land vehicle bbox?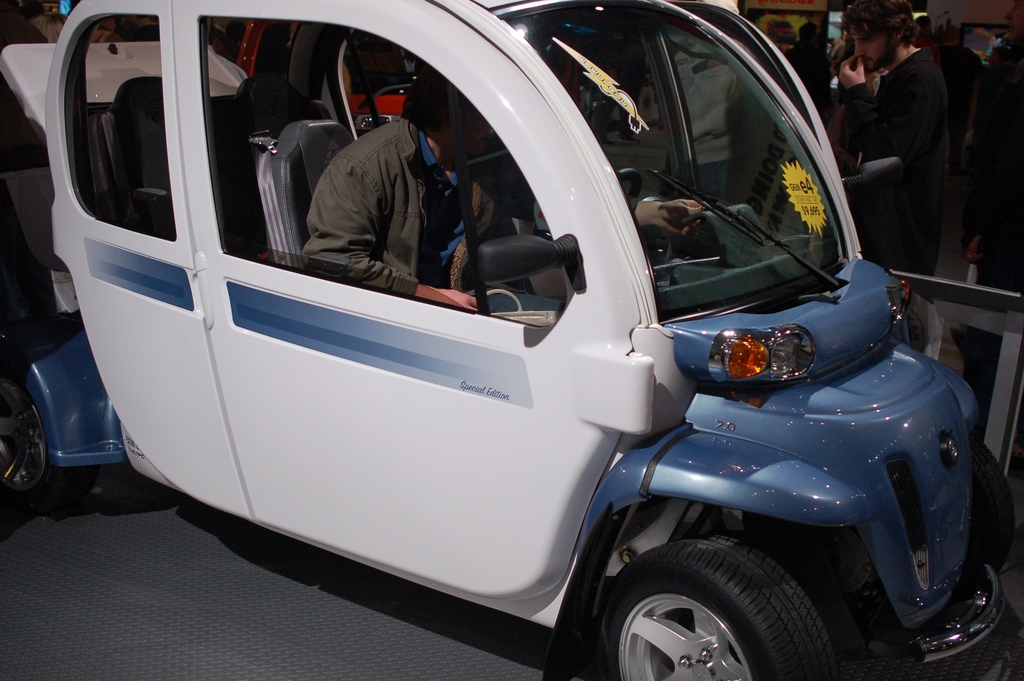
{"x1": 20, "y1": 1, "x2": 1019, "y2": 679}
